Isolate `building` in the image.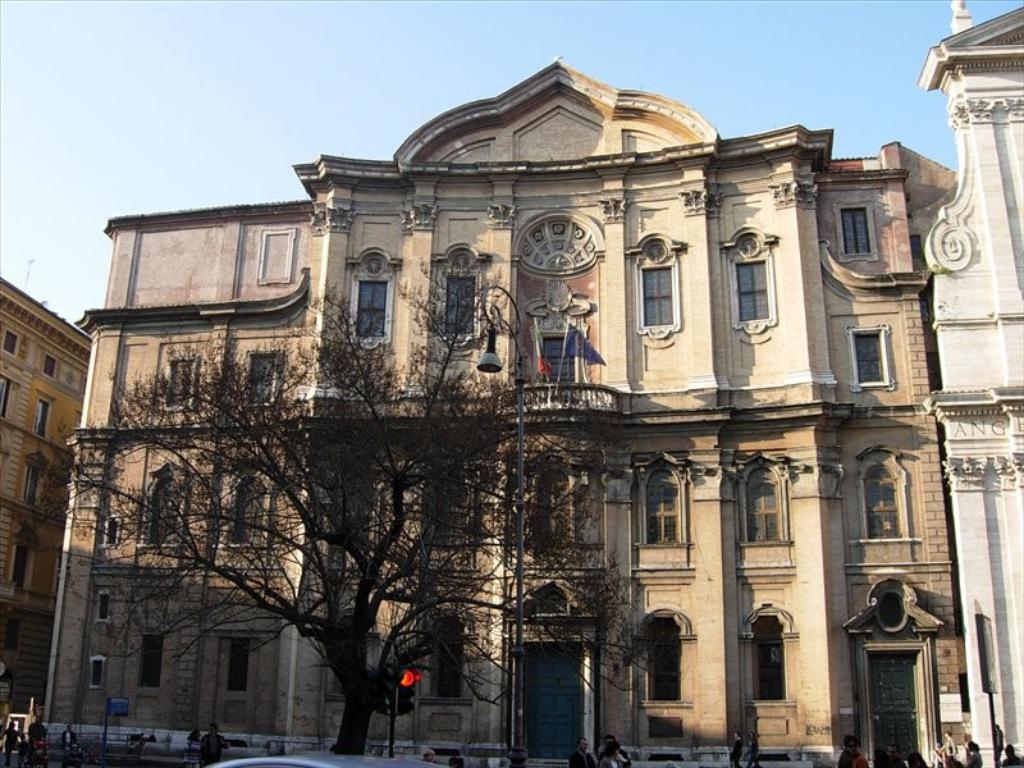
Isolated region: (920,0,1023,767).
